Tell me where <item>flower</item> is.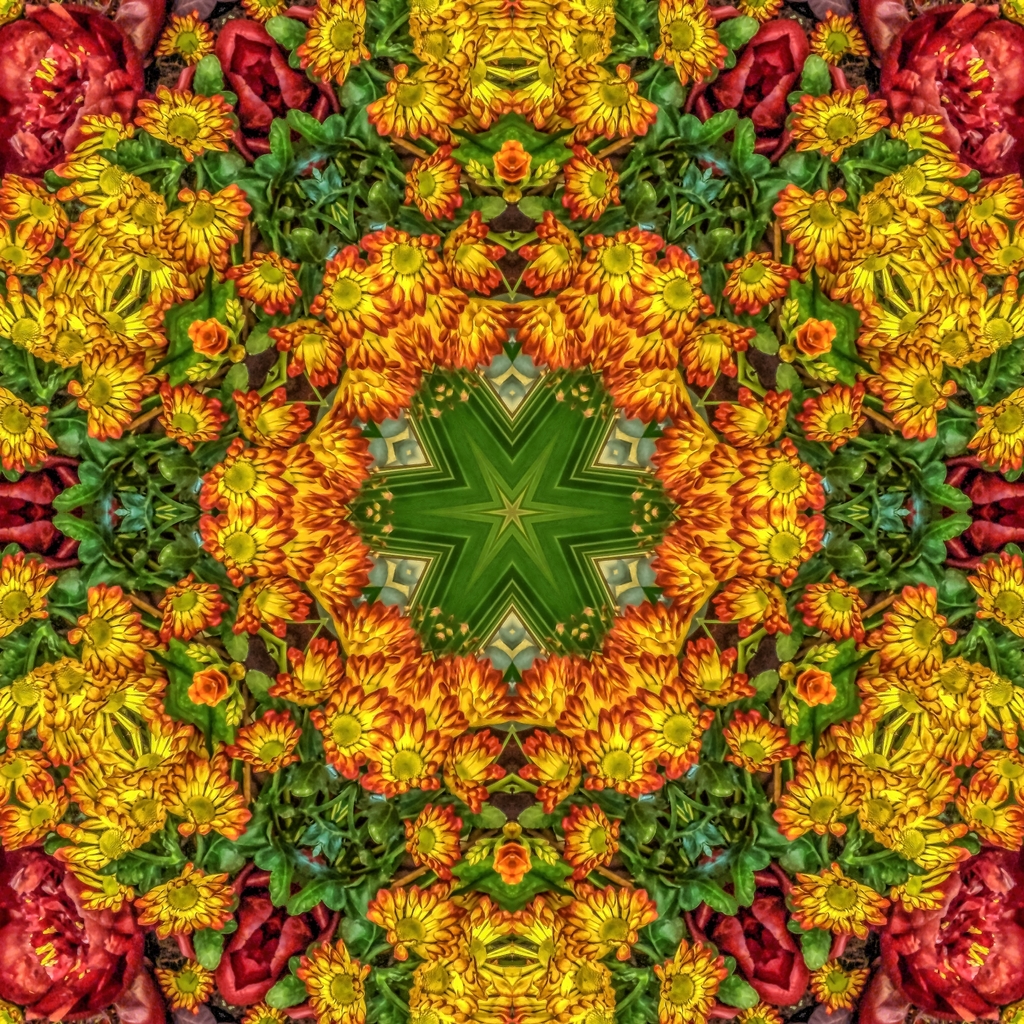
<item>flower</item> is at x1=133, y1=82, x2=224, y2=154.
